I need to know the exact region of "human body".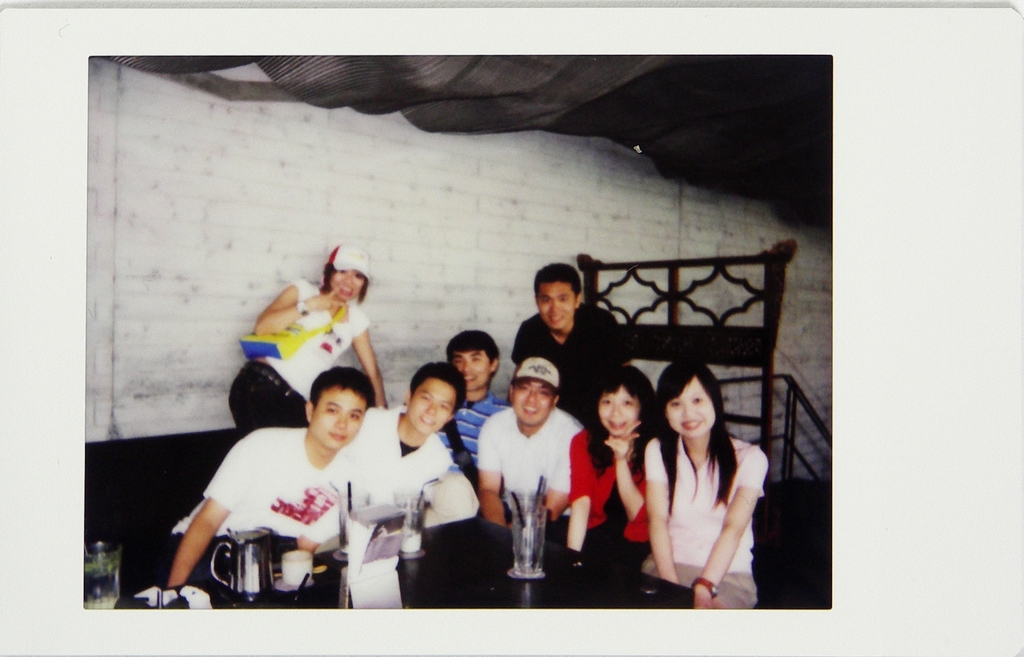
Region: [x1=506, y1=255, x2=634, y2=419].
